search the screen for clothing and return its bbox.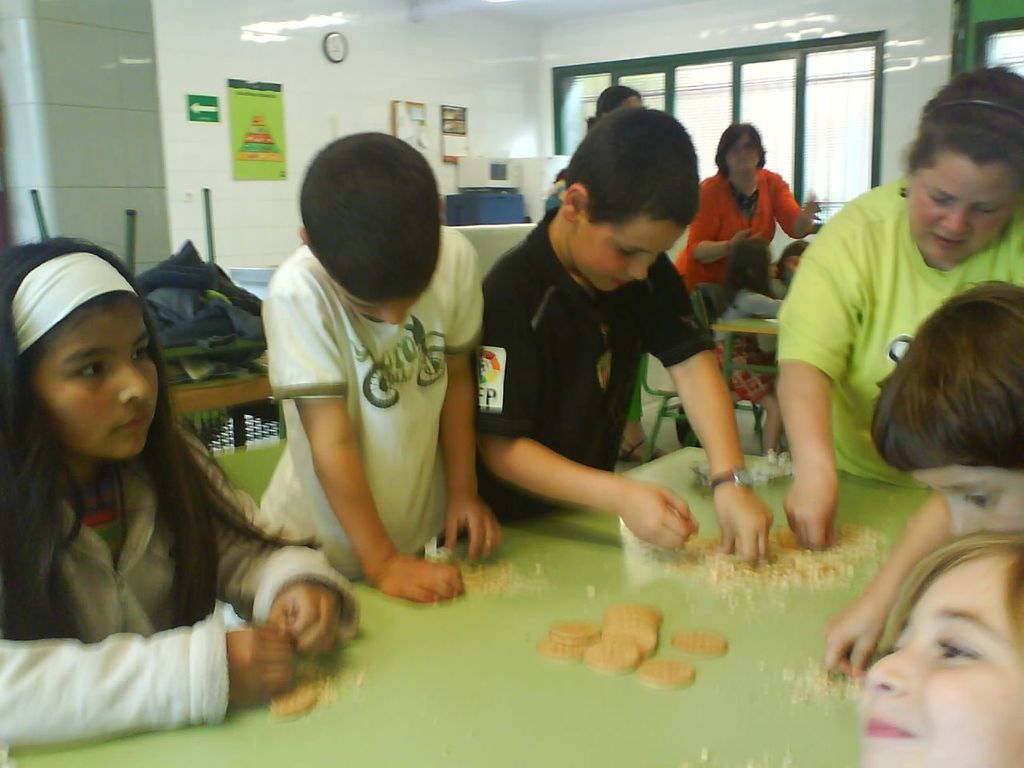
Found: {"x1": 439, "y1": 202, "x2": 717, "y2": 545}.
